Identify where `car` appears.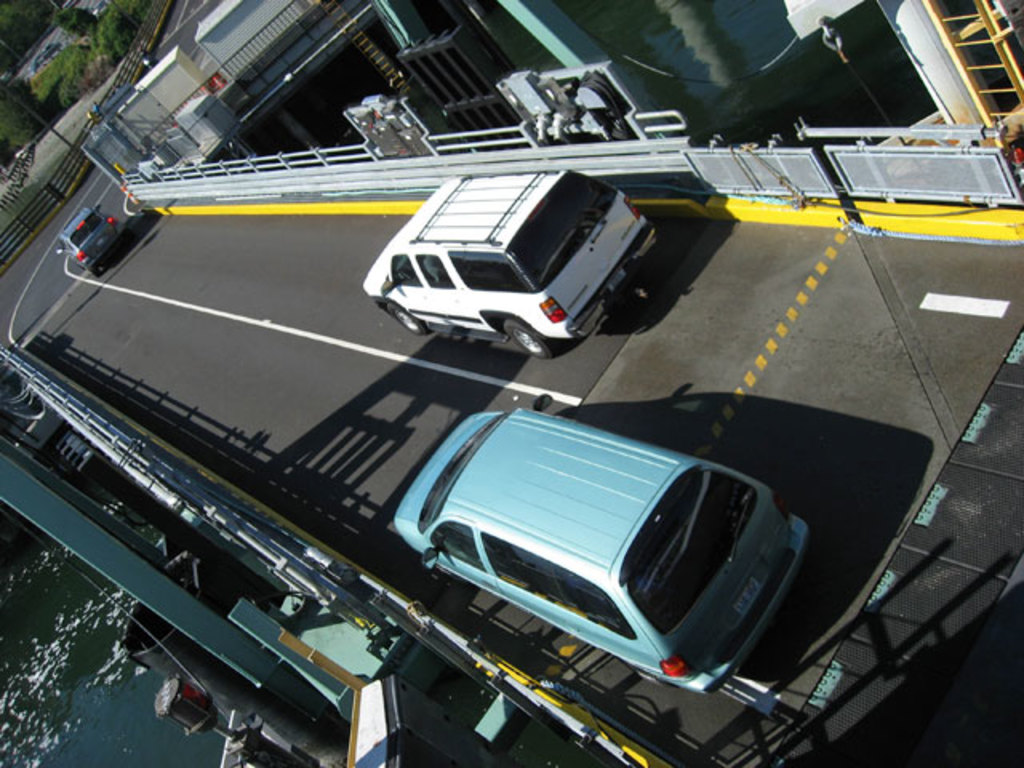
Appears at pyautogui.locateOnScreen(358, 171, 659, 362).
